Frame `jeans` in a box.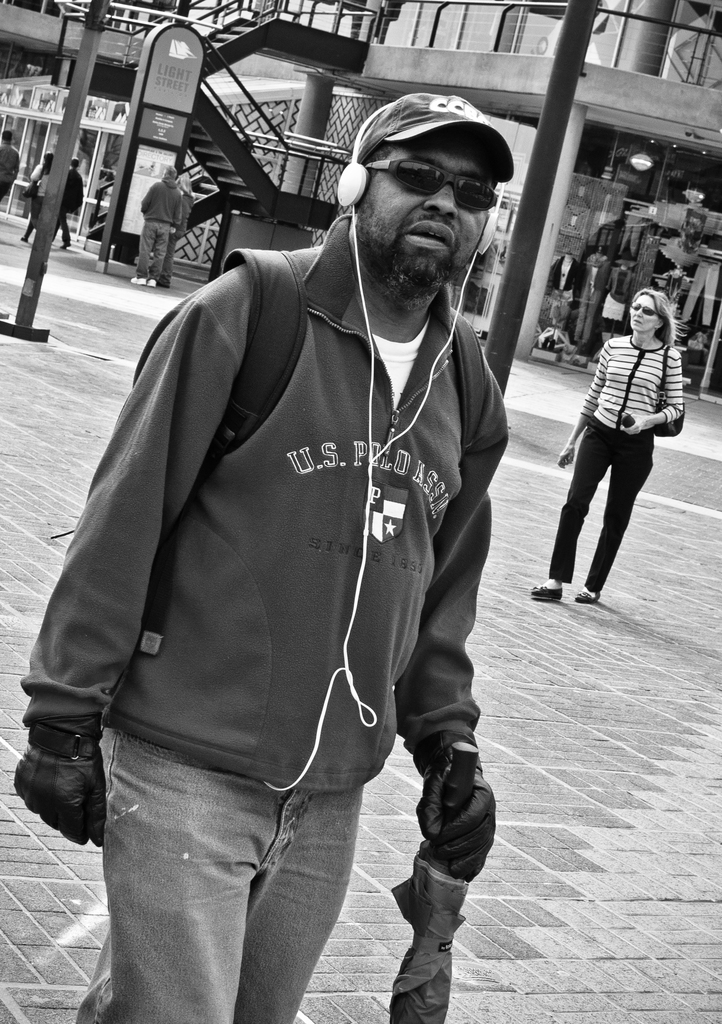
BBox(66, 726, 411, 1016).
